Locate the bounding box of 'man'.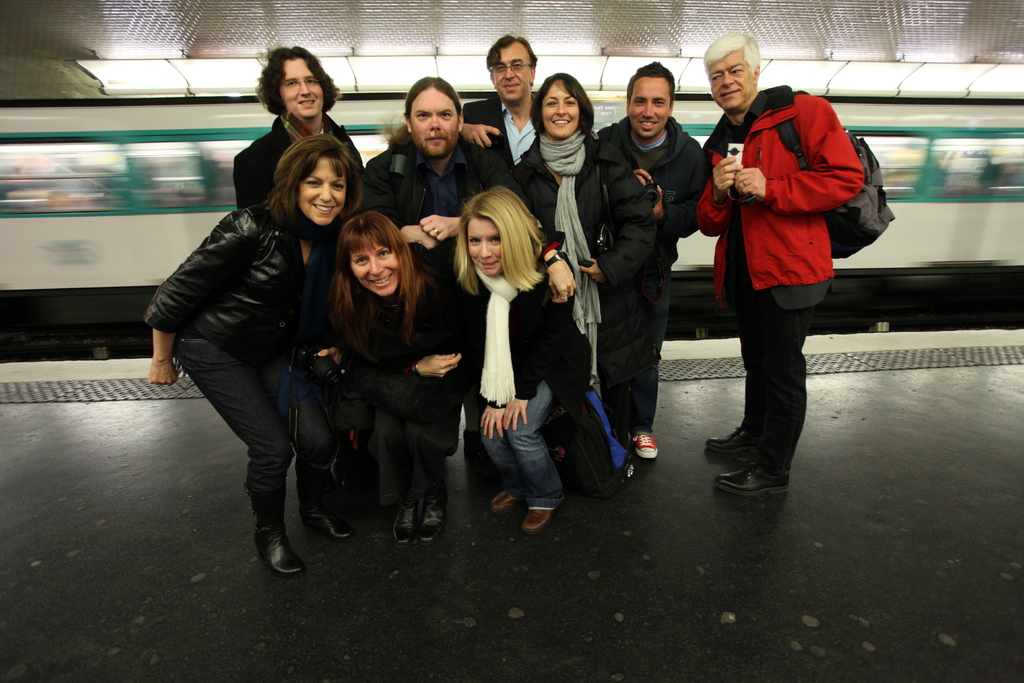
Bounding box: x1=466 y1=31 x2=541 y2=178.
